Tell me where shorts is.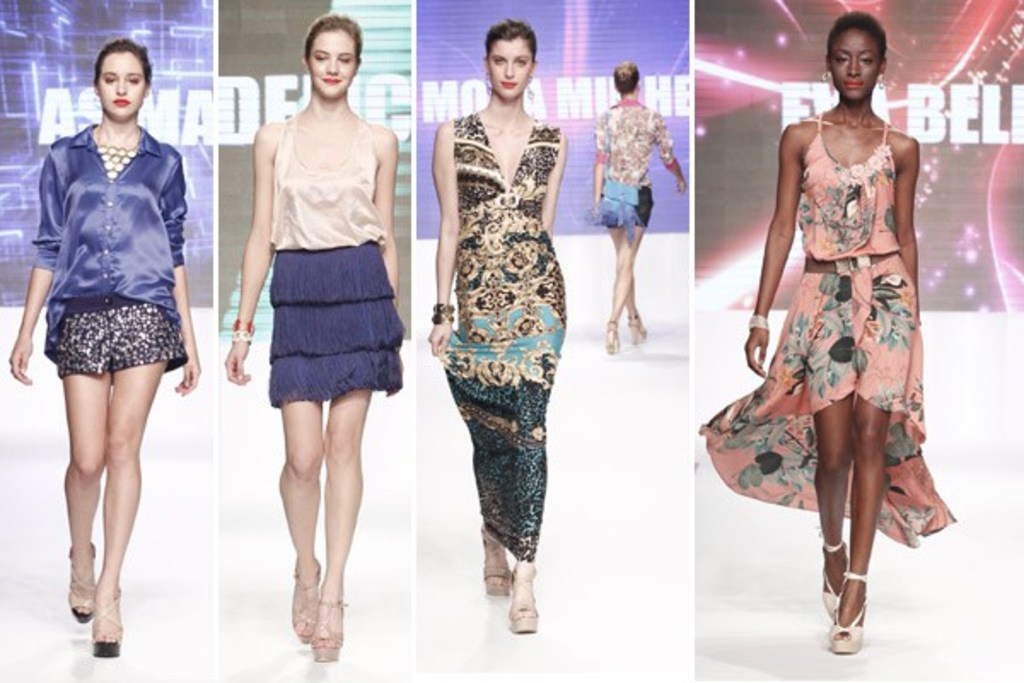
shorts is at Rect(268, 246, 399, 410).
